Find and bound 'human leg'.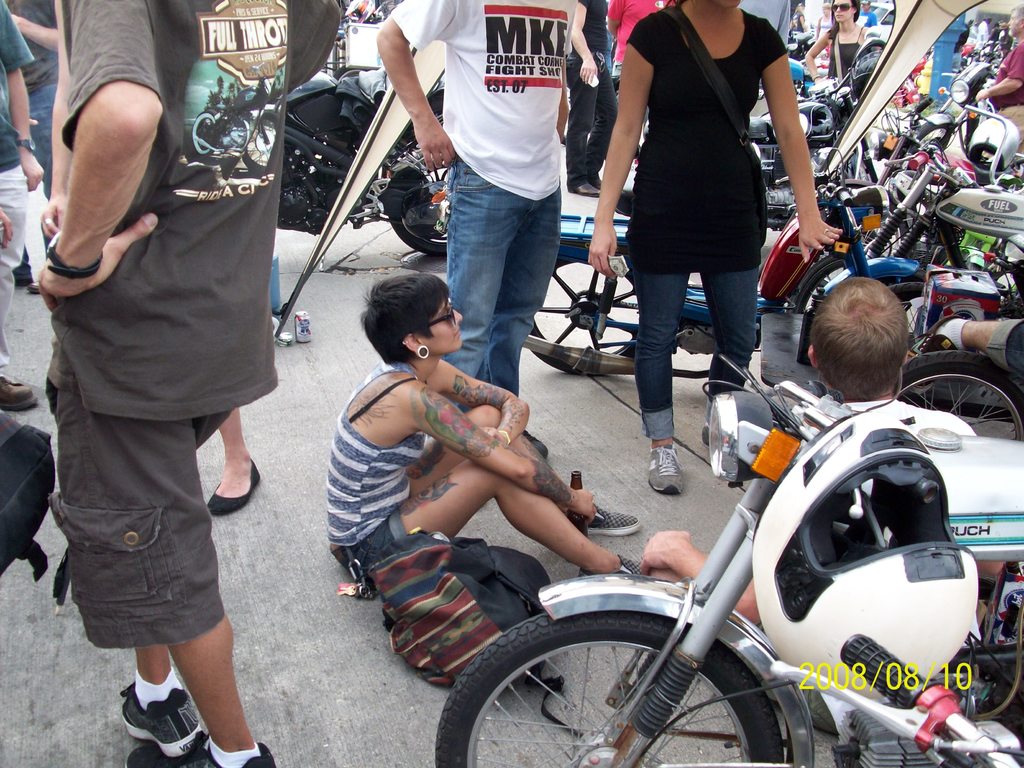
Bound: {"x1": 136, "y1": 639, "x2": 170, "y2": 685}.
